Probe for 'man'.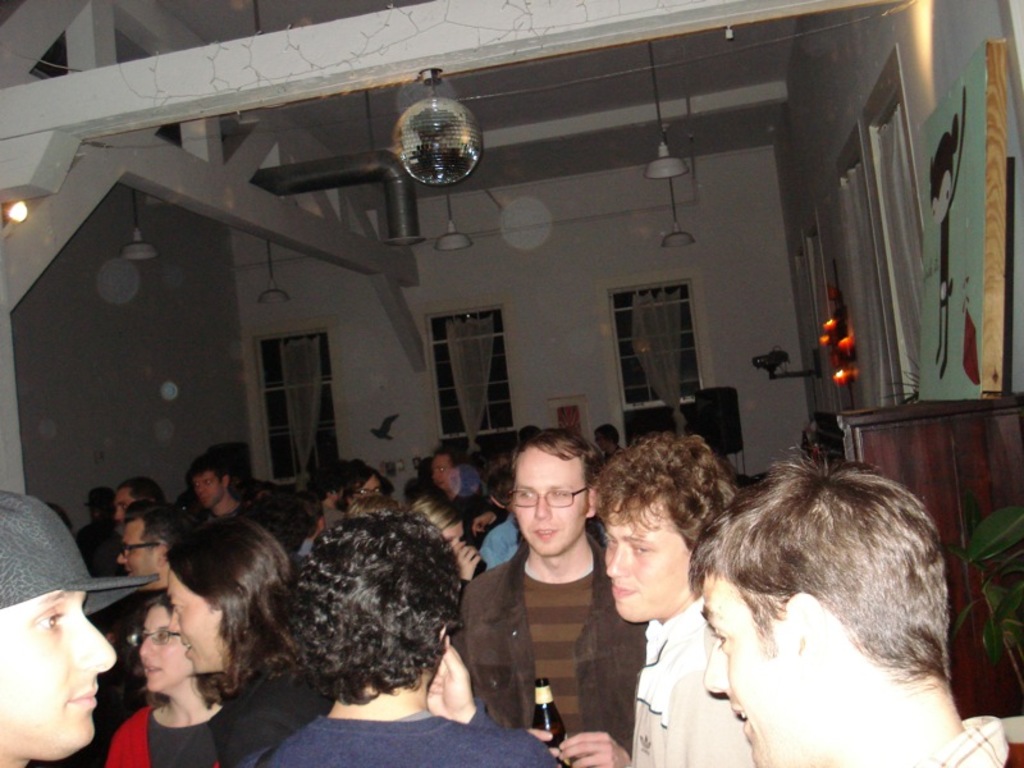
Probe result: <region>589, 425, 756, 767</region>.
